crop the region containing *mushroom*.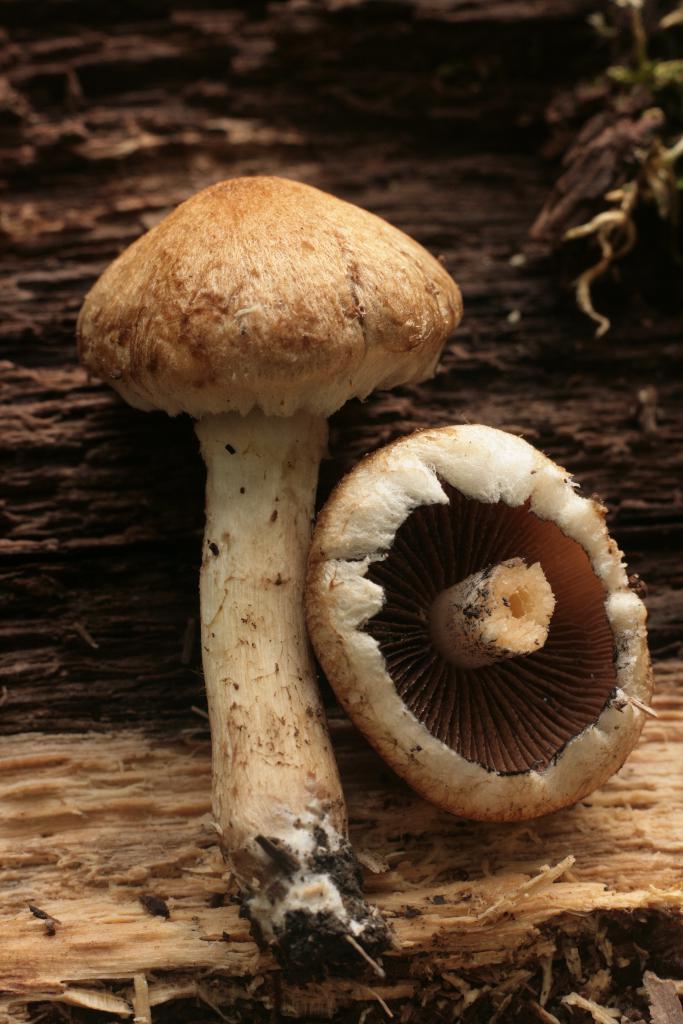
Crop region: {"x1": 305, "y1": 461, "x2": 666, "y2": 874}.
